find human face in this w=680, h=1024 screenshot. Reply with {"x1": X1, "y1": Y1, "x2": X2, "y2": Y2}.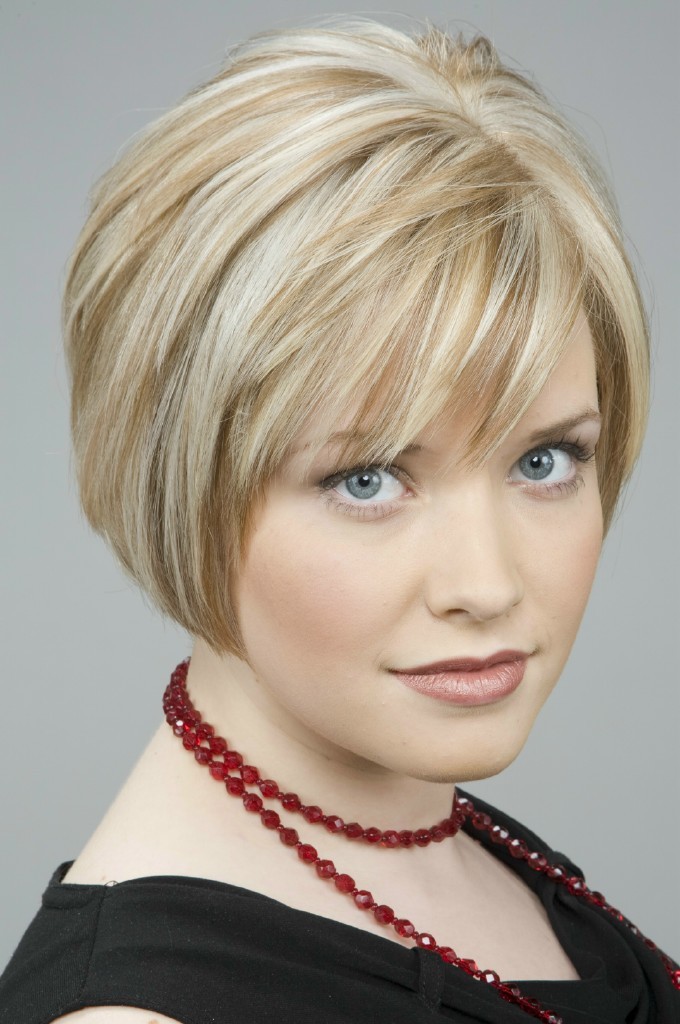
{"x1": 212, "y1": 257, "x2": 606, "y2": 771}.
